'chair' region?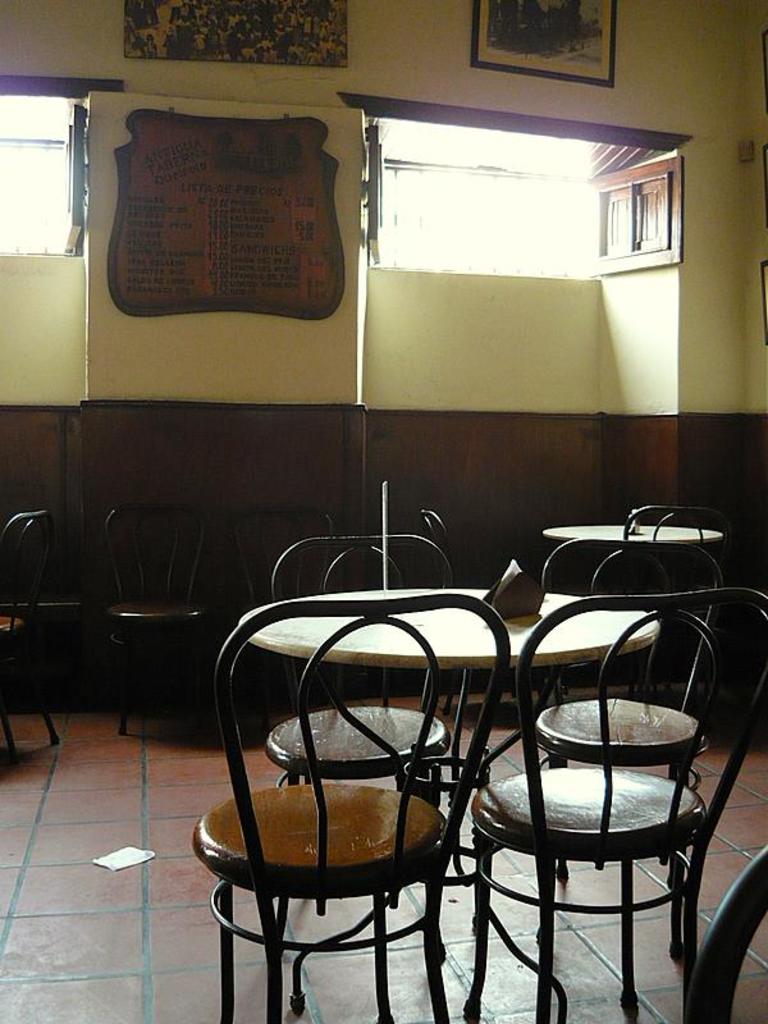
(x1=276, y1=534, x2=460, y2=788)
